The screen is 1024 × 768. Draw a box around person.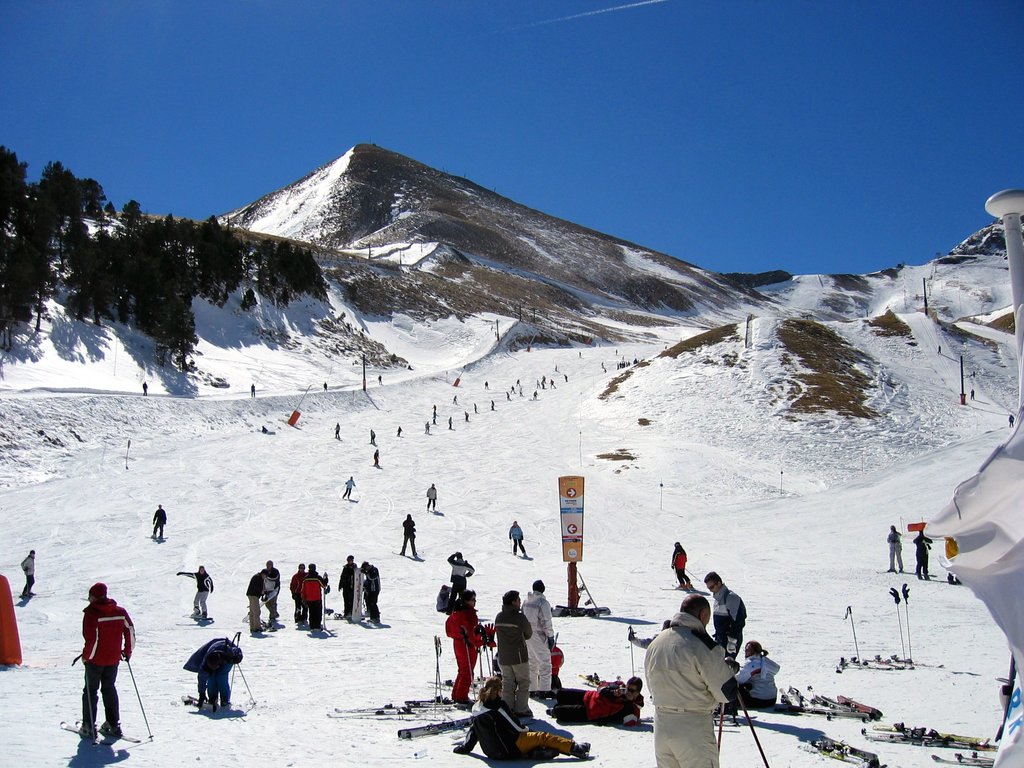
x1=719, y1=637, x2=779, y2=717.
